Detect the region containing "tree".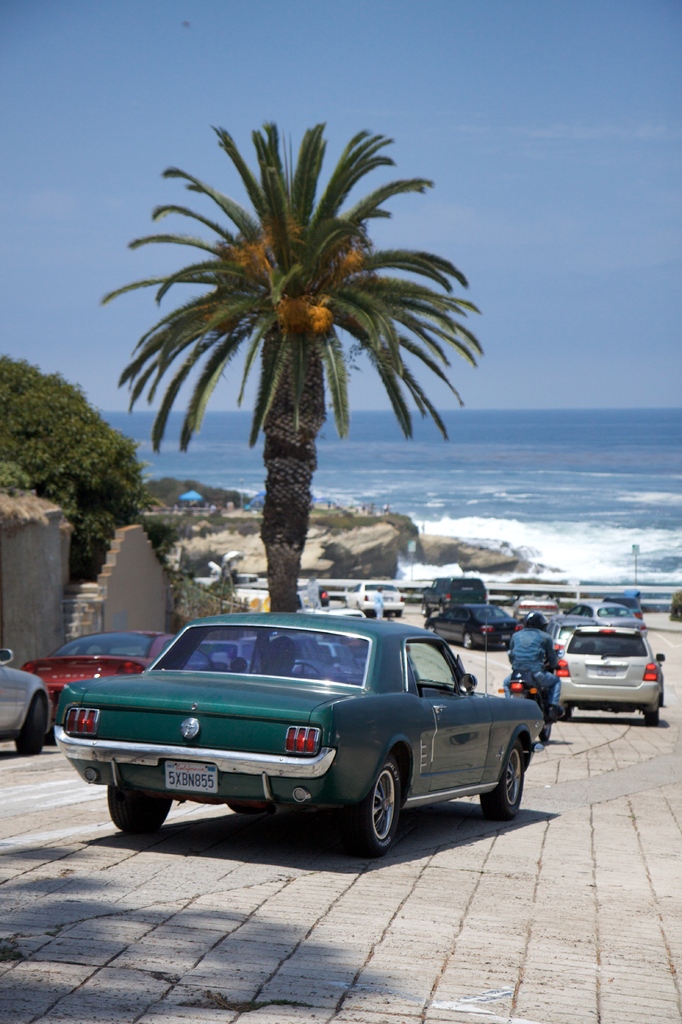
select_region(0, 337, 165, 588).
